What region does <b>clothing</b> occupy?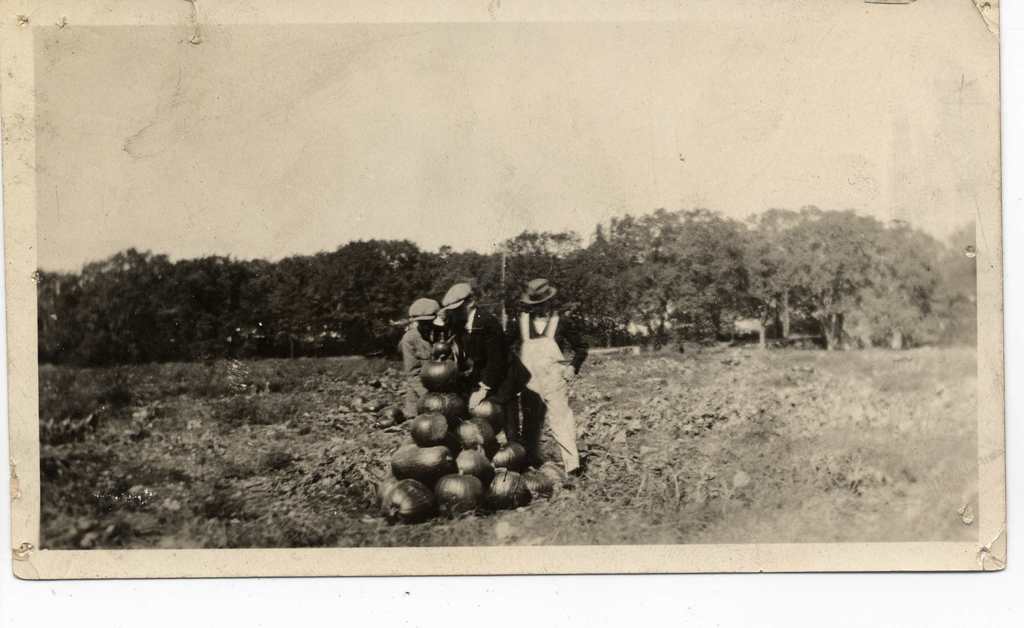
bbox=[511, 314, 588, 465].
